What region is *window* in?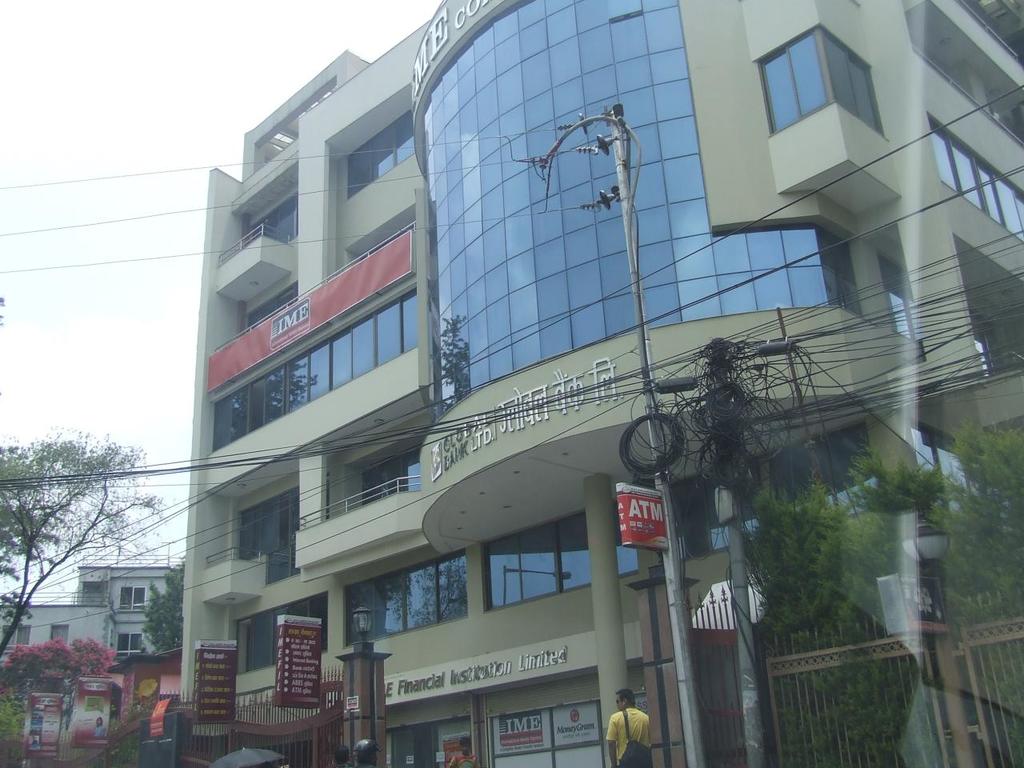
locate(323, 423, 426, 503).
